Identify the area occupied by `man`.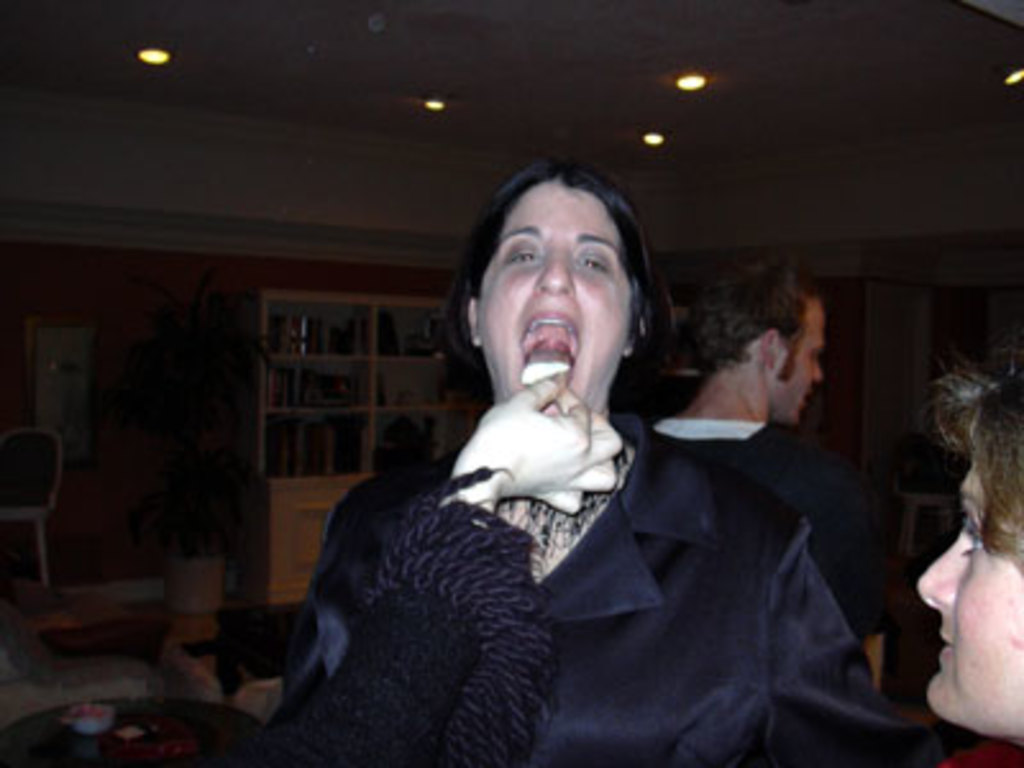
Area: 223/177/868/767.
